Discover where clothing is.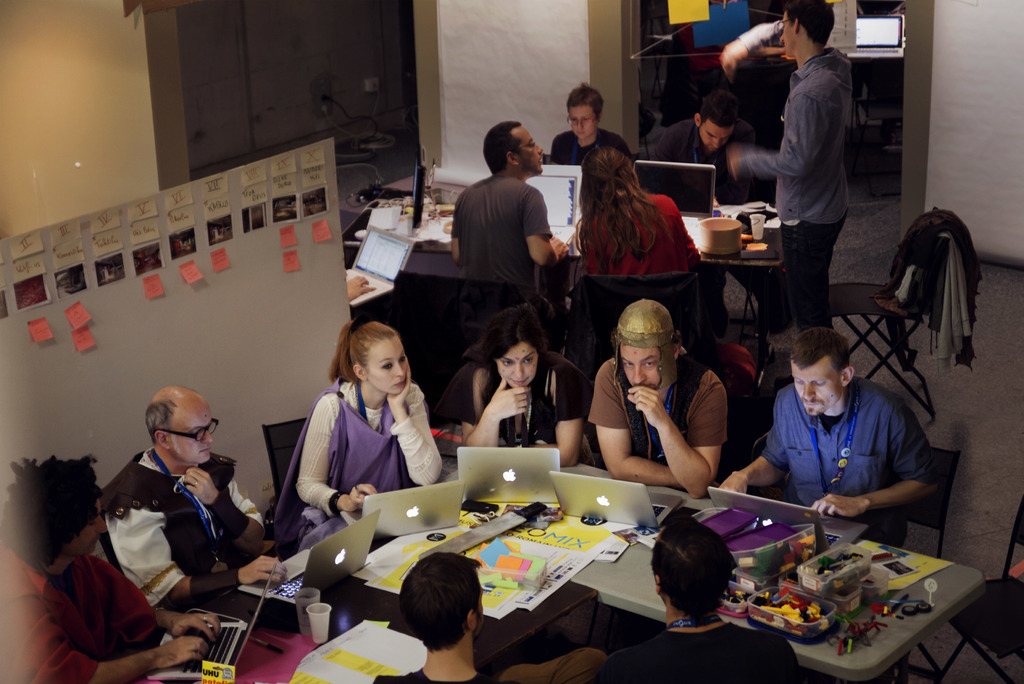
Discovered at {"x1": 653, "y1": 117, "x2": 760, "y2": 306}.
